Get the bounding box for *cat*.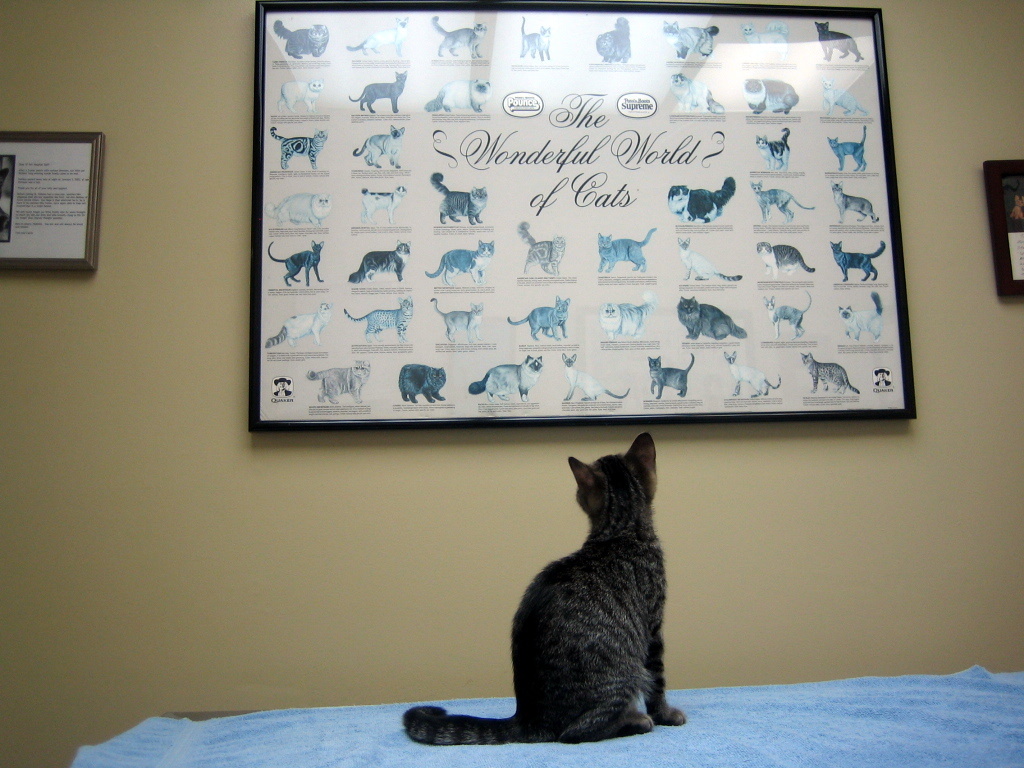
BBox(273, 126, 329, 169).
